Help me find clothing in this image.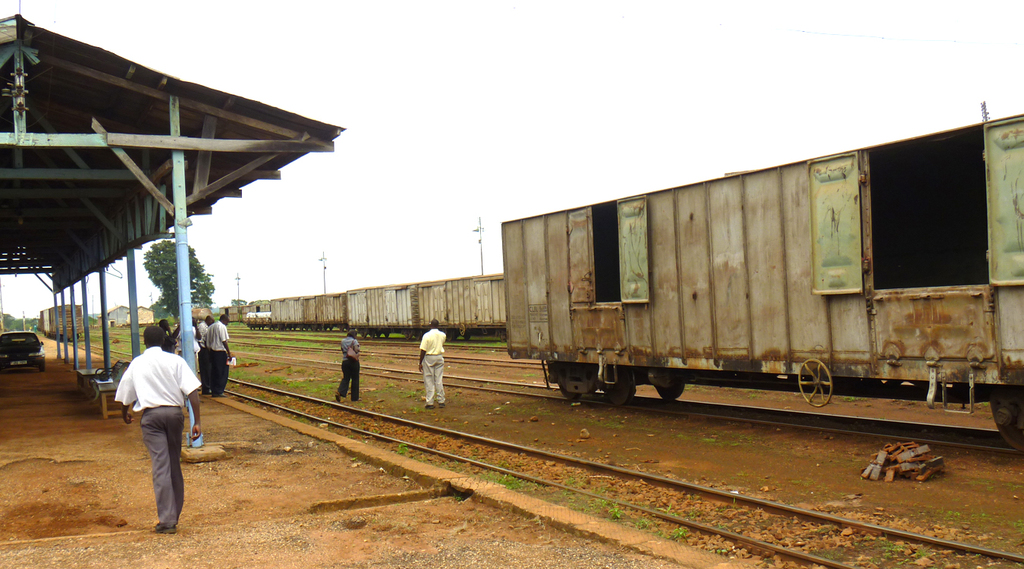
Found it: [x1=422, y1=354, x2=446, y2=404].
